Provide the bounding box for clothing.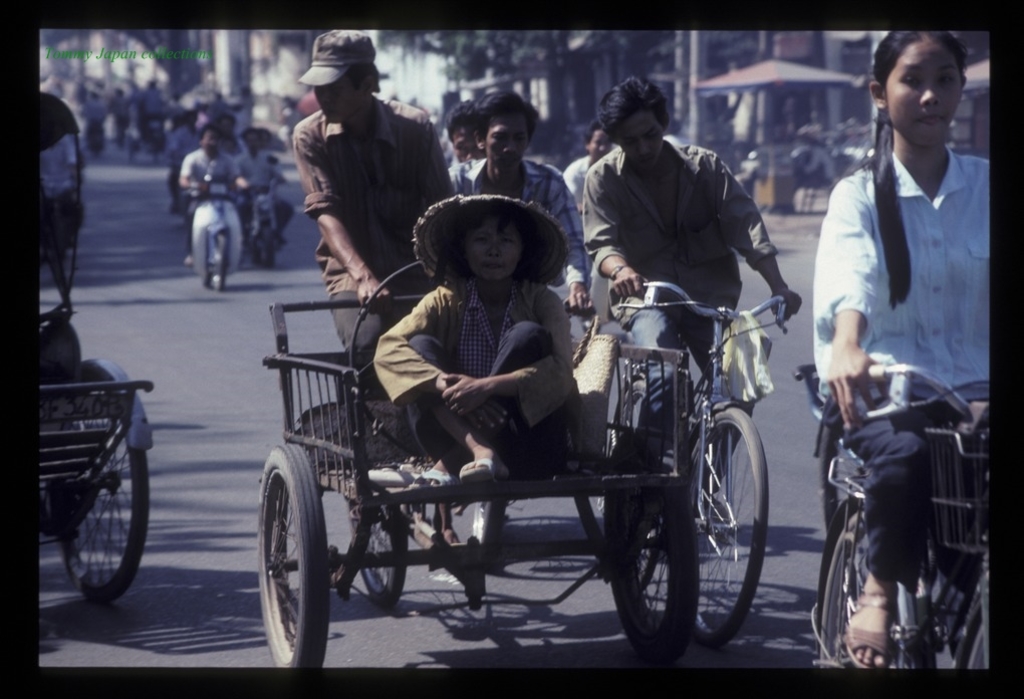
l=371, t=268, r=572, b=468.
